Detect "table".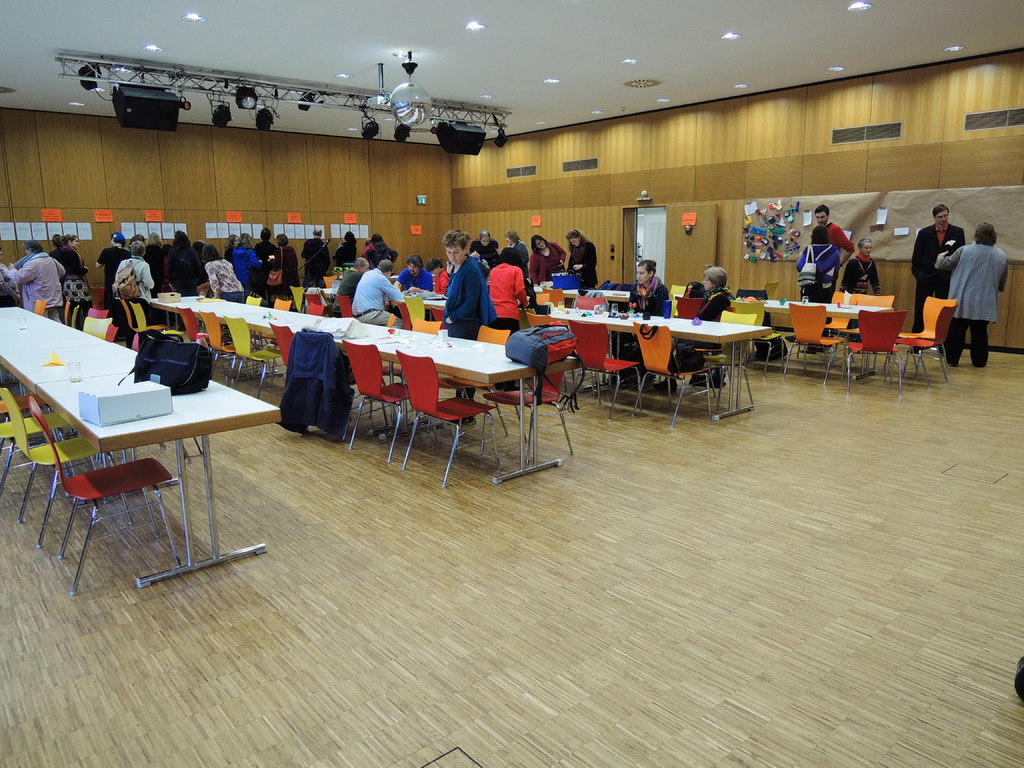
Detected at pyautogui.locateOnScreen(20, 332, 268, 591).
